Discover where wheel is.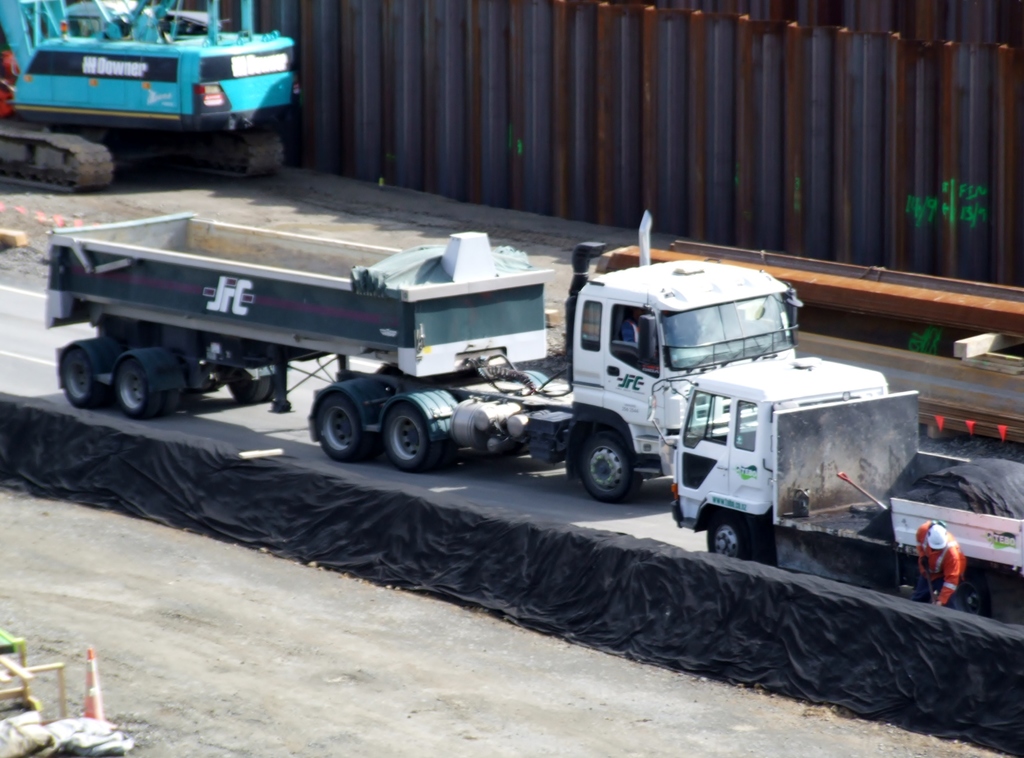
Discovered at 701, 513, 750, 560.
